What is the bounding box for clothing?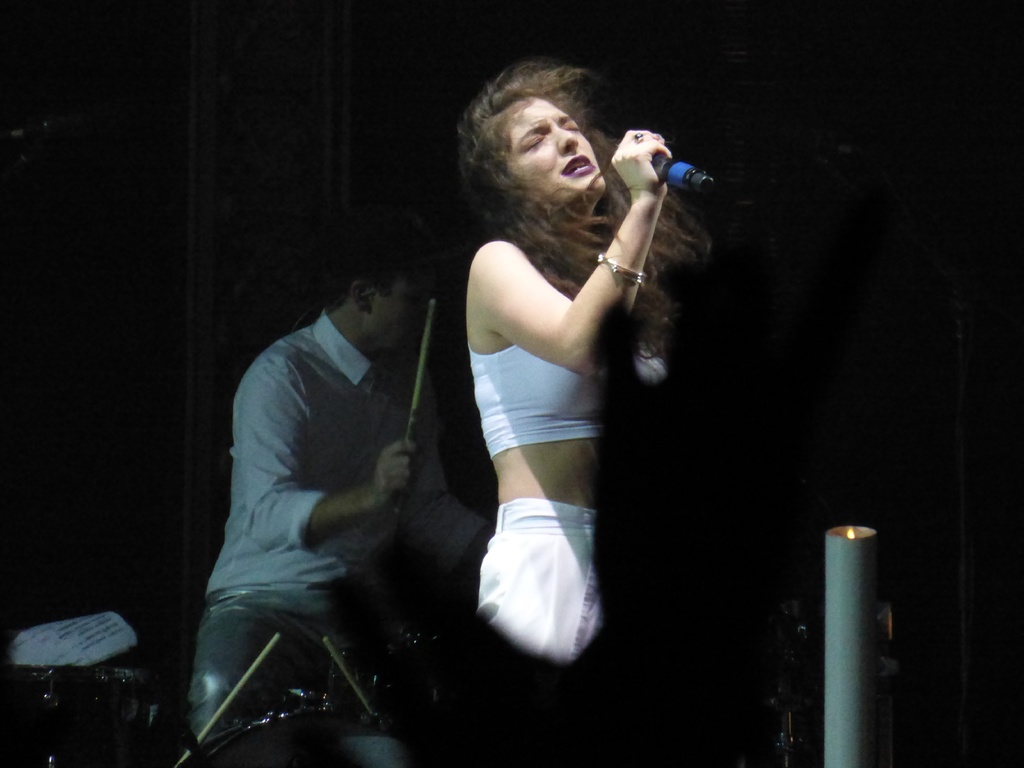
190,589,428,764.
